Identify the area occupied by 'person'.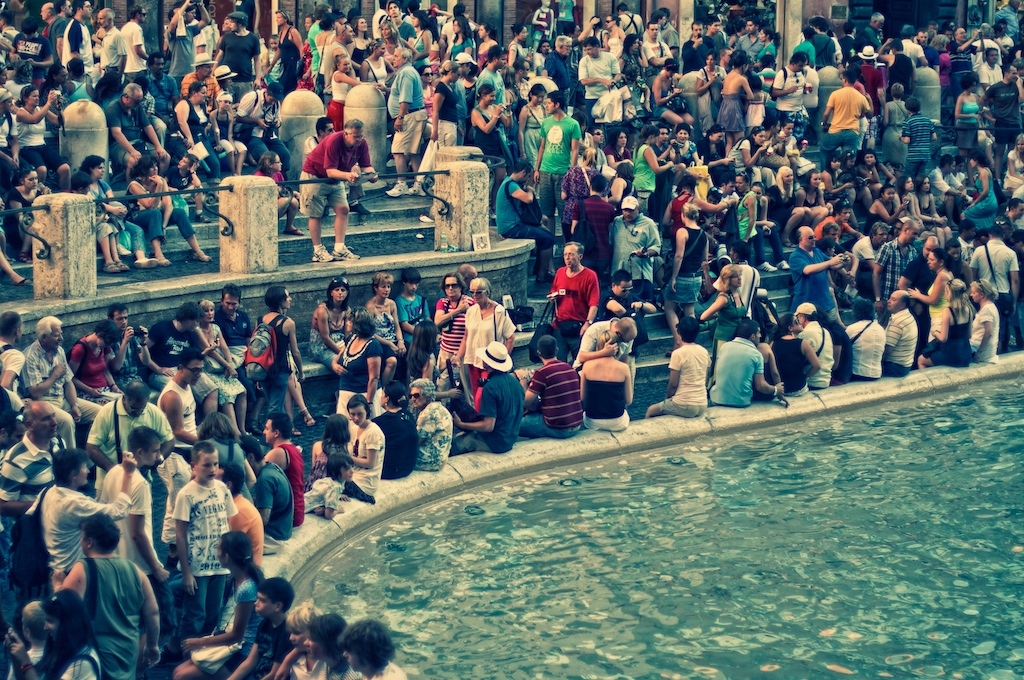
Area: <region>5, 166, 46, 259</region>.
